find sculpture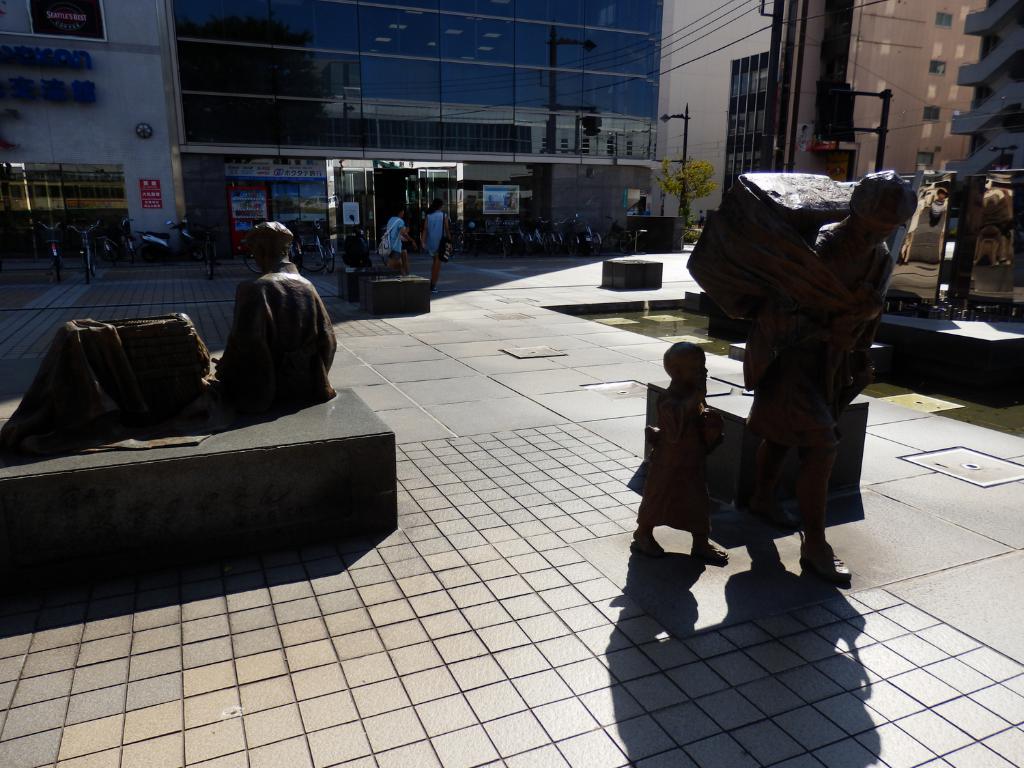
{"x1": 673, "y1": 141, "x2": 919, "y2": 560}
